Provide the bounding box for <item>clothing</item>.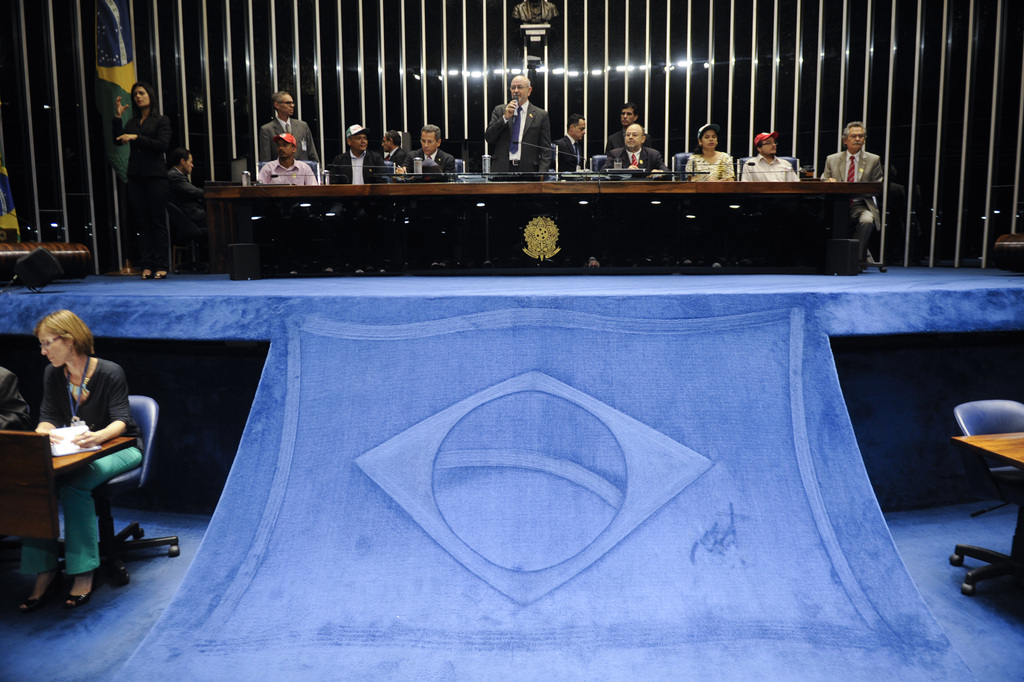
x1=386 y1=145 x2=419 y2=181.
